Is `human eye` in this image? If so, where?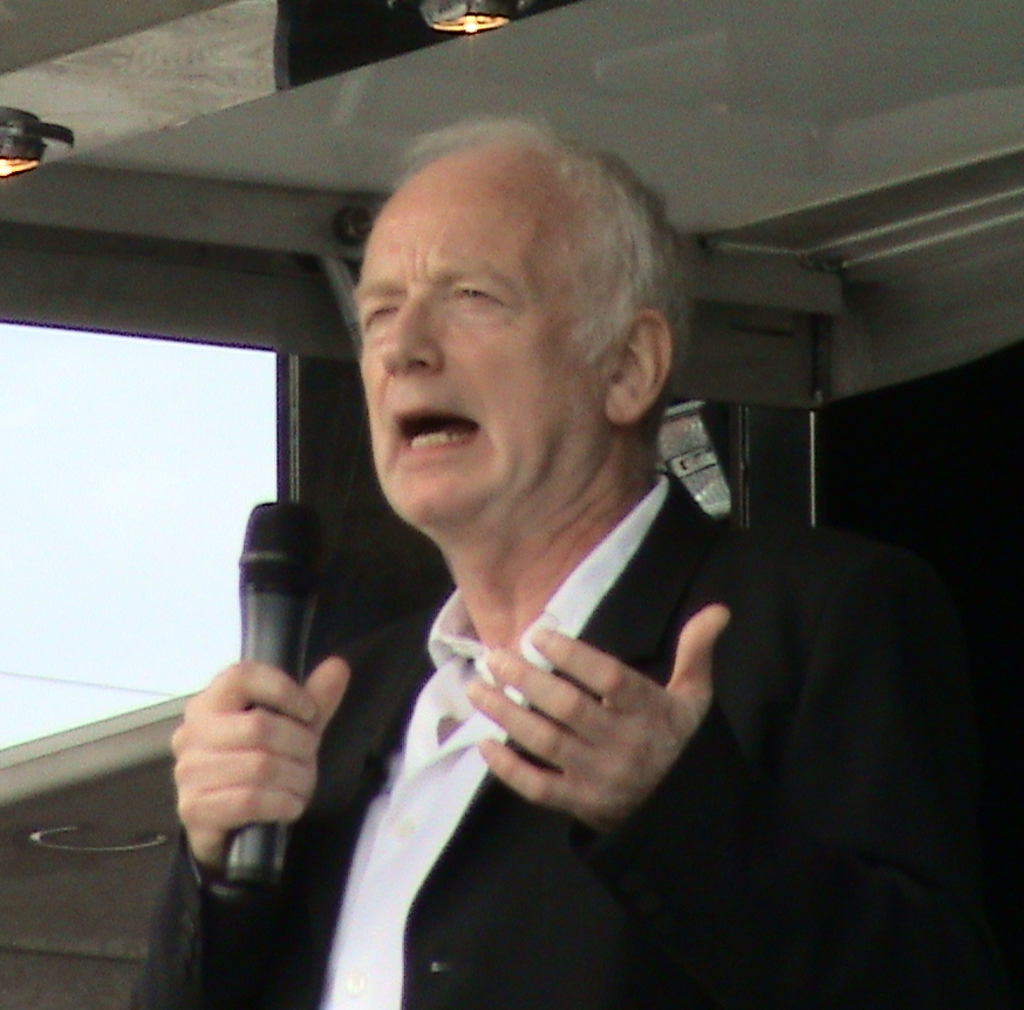
Yes, at crop(360, 293, 409, 332).
